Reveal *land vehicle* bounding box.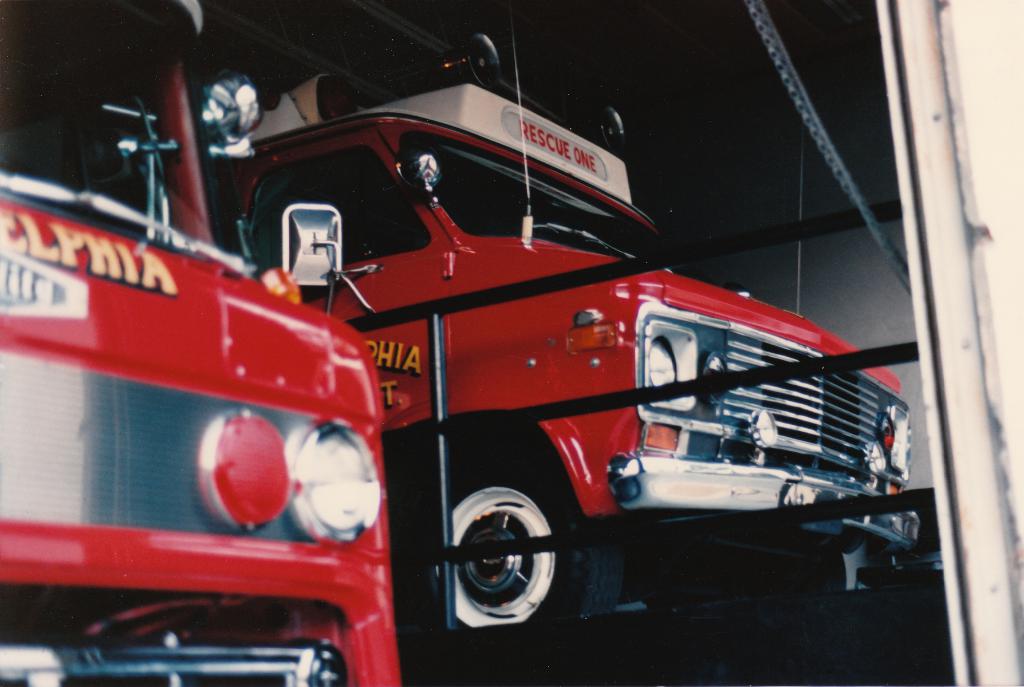
Revealed: pyautogui.locateOnScreen(0, 0, 406, 686).
